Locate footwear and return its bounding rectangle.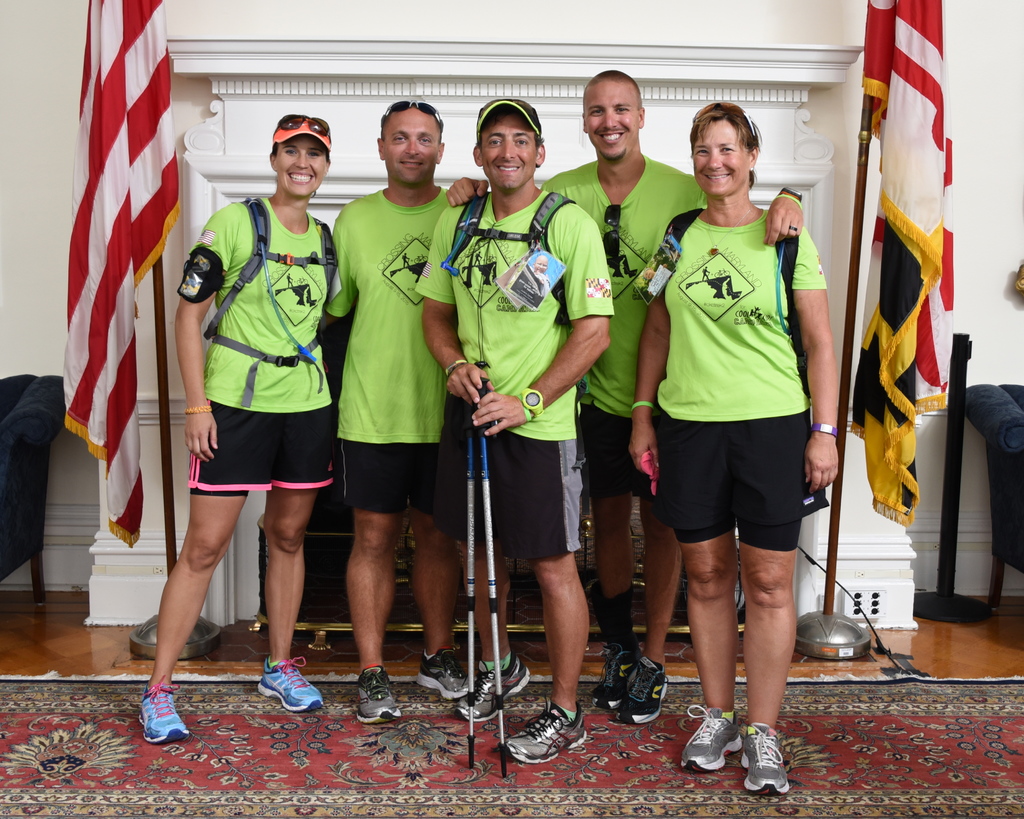
418 644 468 706.
